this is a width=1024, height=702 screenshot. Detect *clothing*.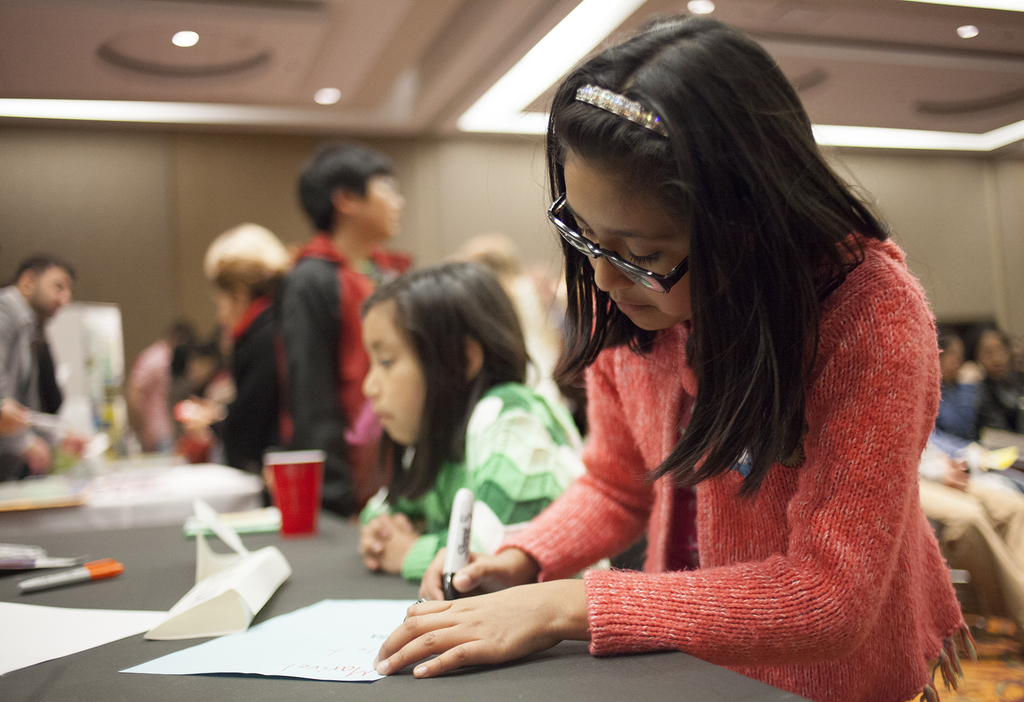
{"left": 231, "top": 282, "right": 286, "bottom": 469}.
